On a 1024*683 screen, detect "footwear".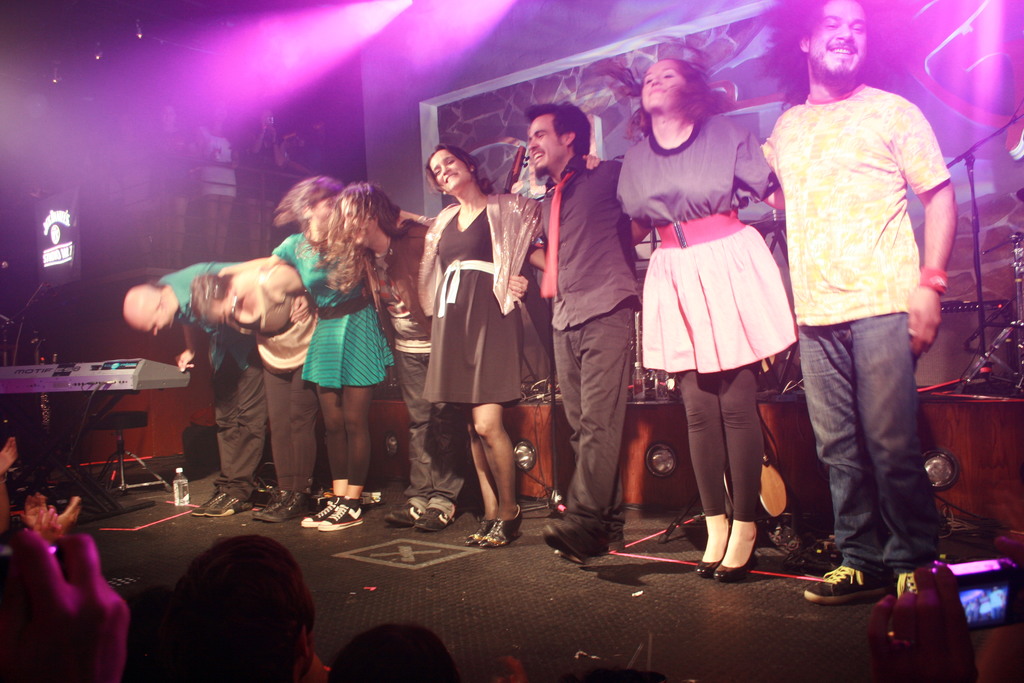
<region>544, 519, 591, 553</region>.
